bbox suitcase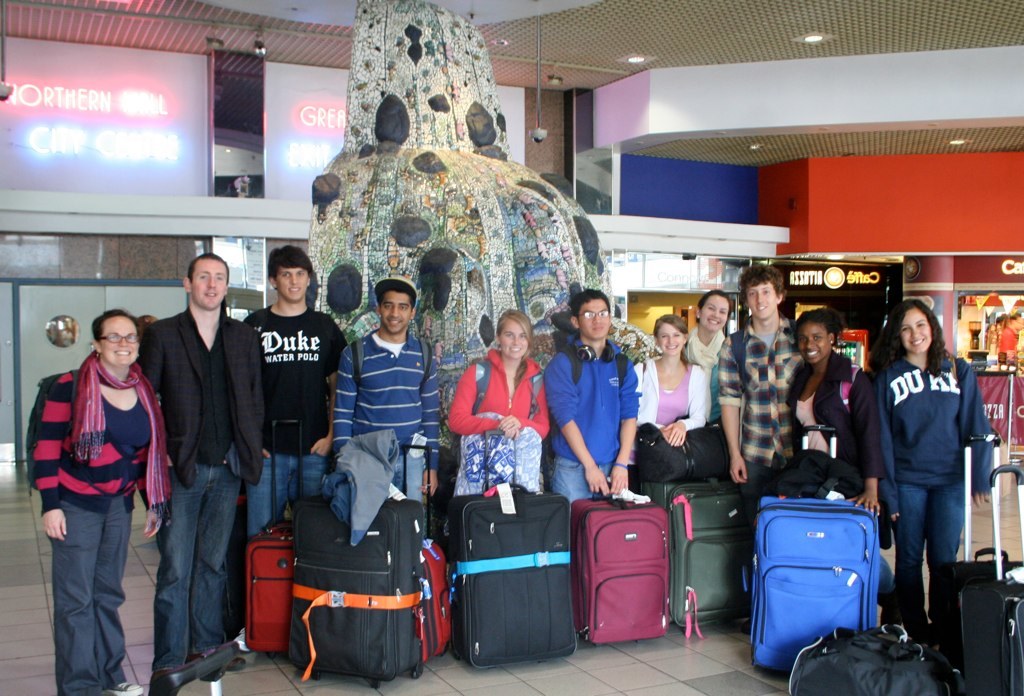
[x1=960, y1=462, x2=1023, y2=695]
